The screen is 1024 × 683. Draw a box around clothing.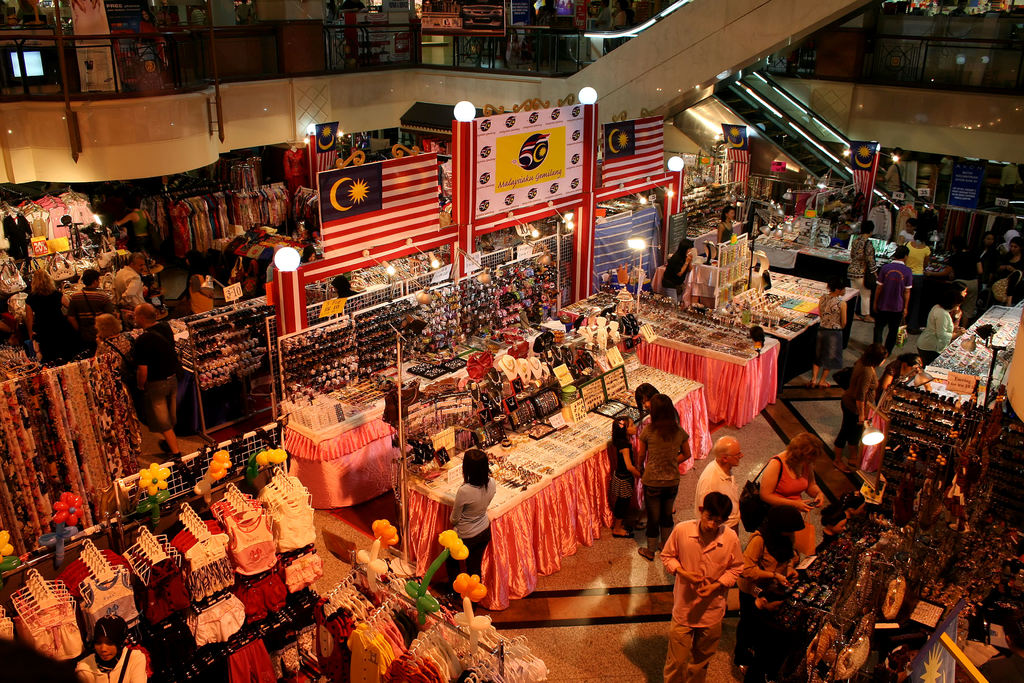
(636,415,691,543).
